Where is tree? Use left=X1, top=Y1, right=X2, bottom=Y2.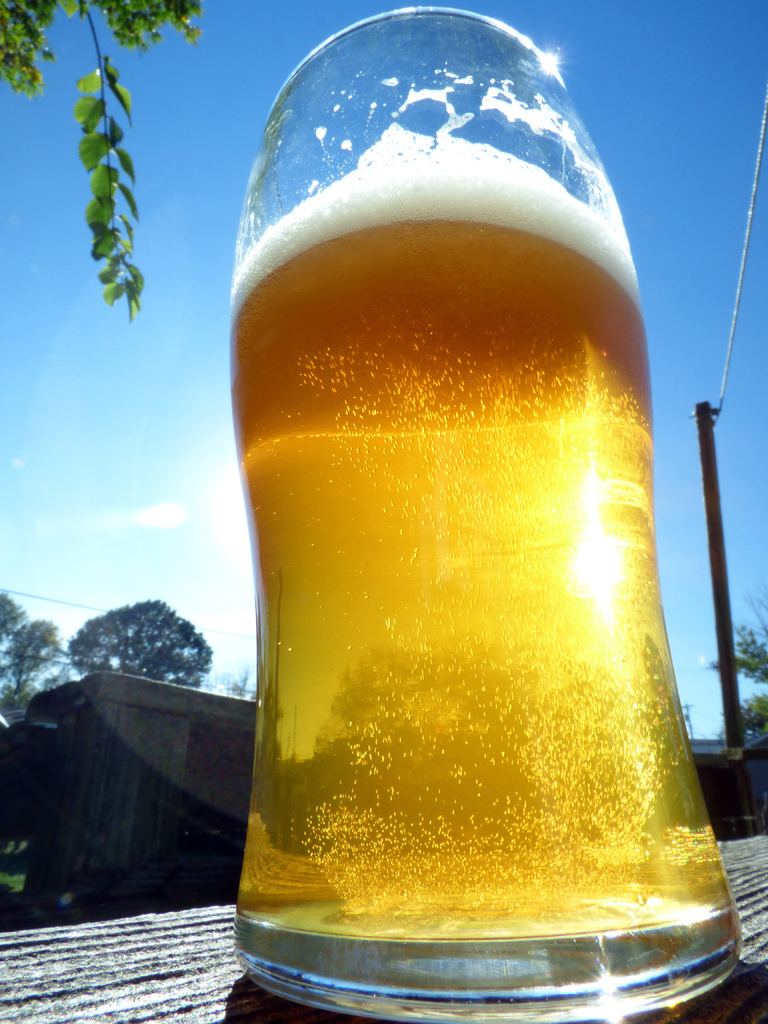
left=0, top=0, right=207, bottom=323.
